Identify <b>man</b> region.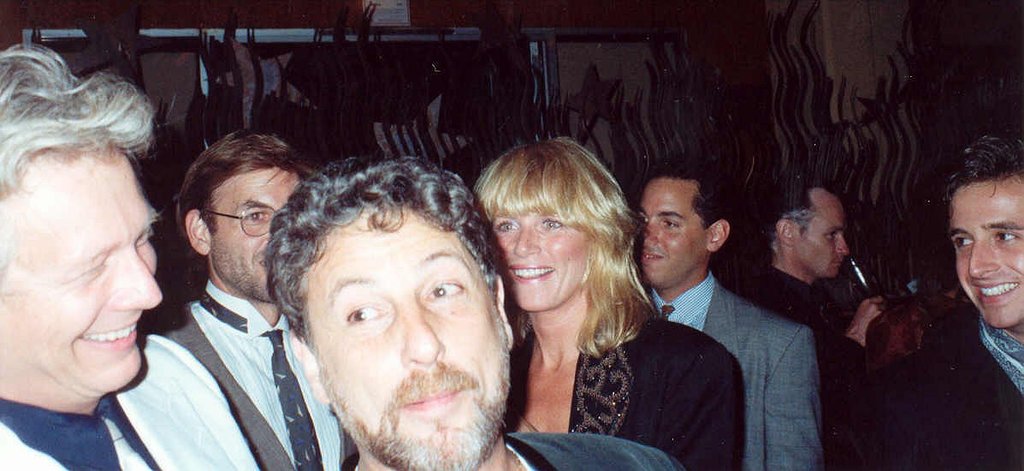
Region: pyautogui.locateOnScreen(892, 129, 1023, 470).
